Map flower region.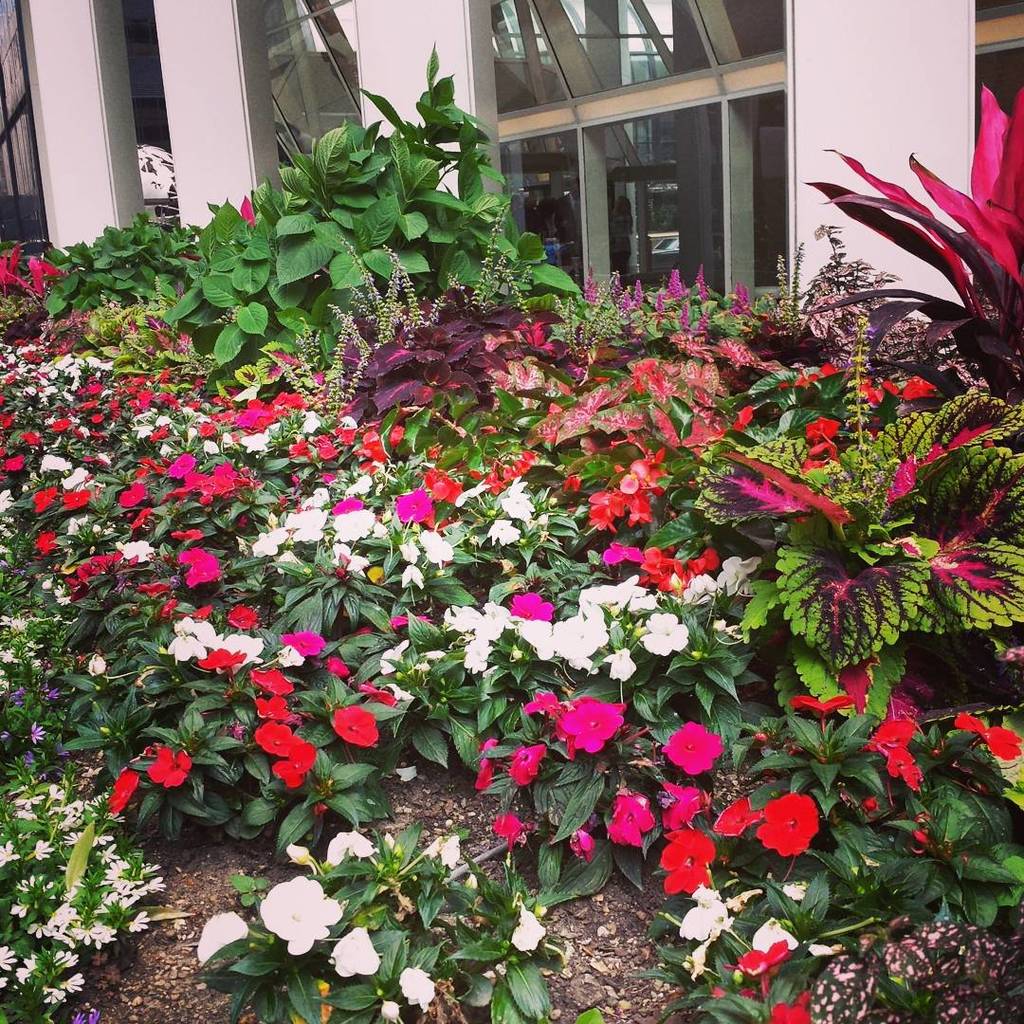
Mapped to [554,695,619,750].
